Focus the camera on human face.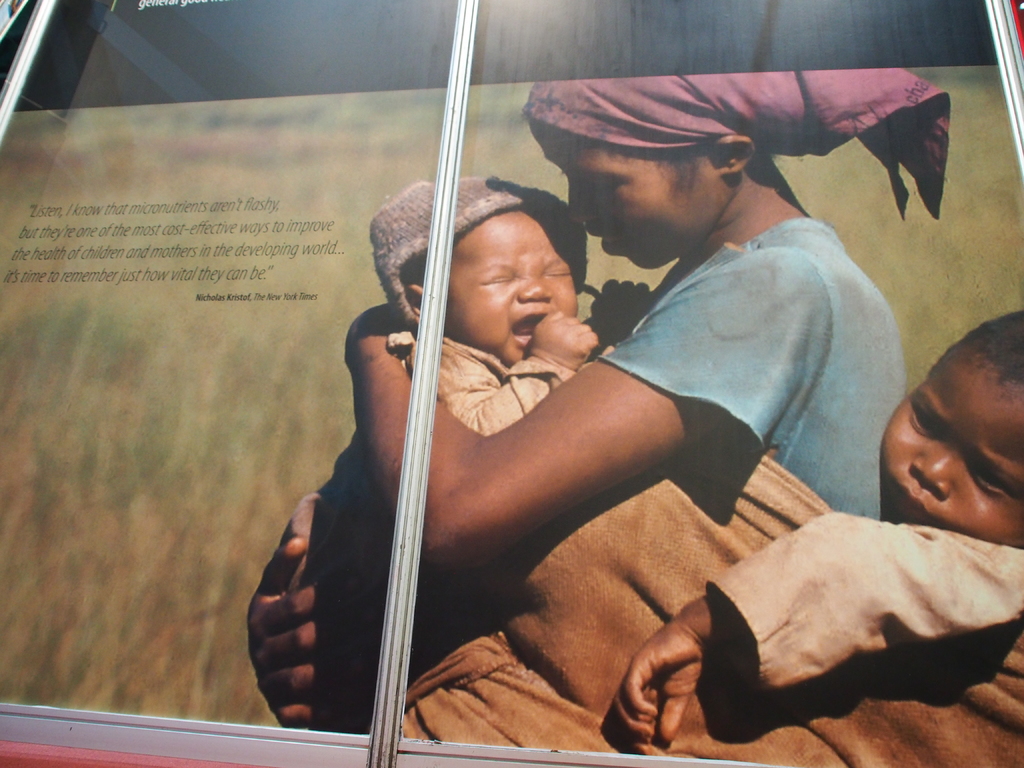
Focus region: [529, 126, 719, 269].
